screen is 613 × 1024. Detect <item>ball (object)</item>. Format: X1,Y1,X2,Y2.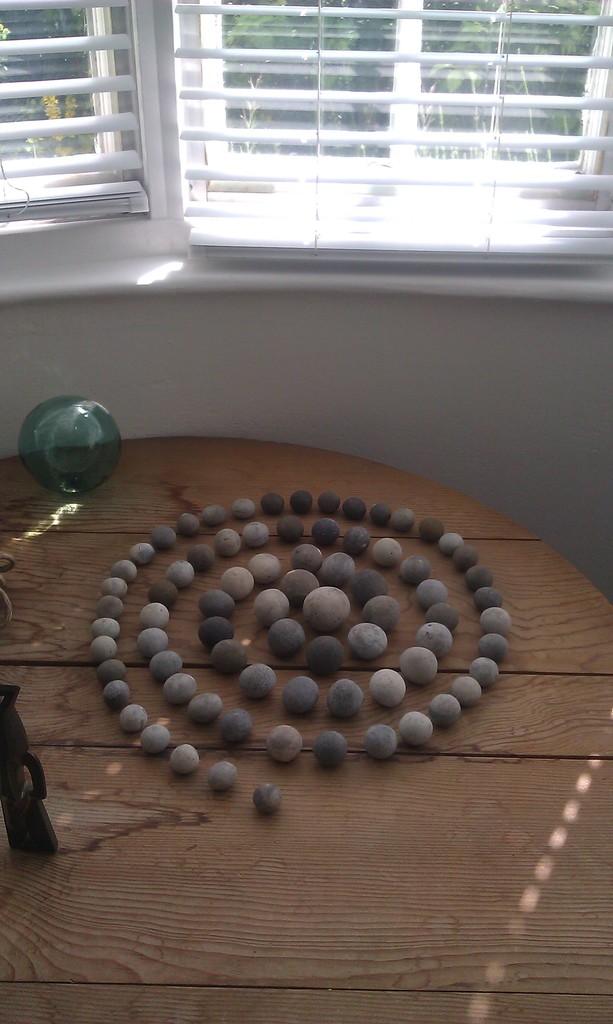
456,672,482,702.
